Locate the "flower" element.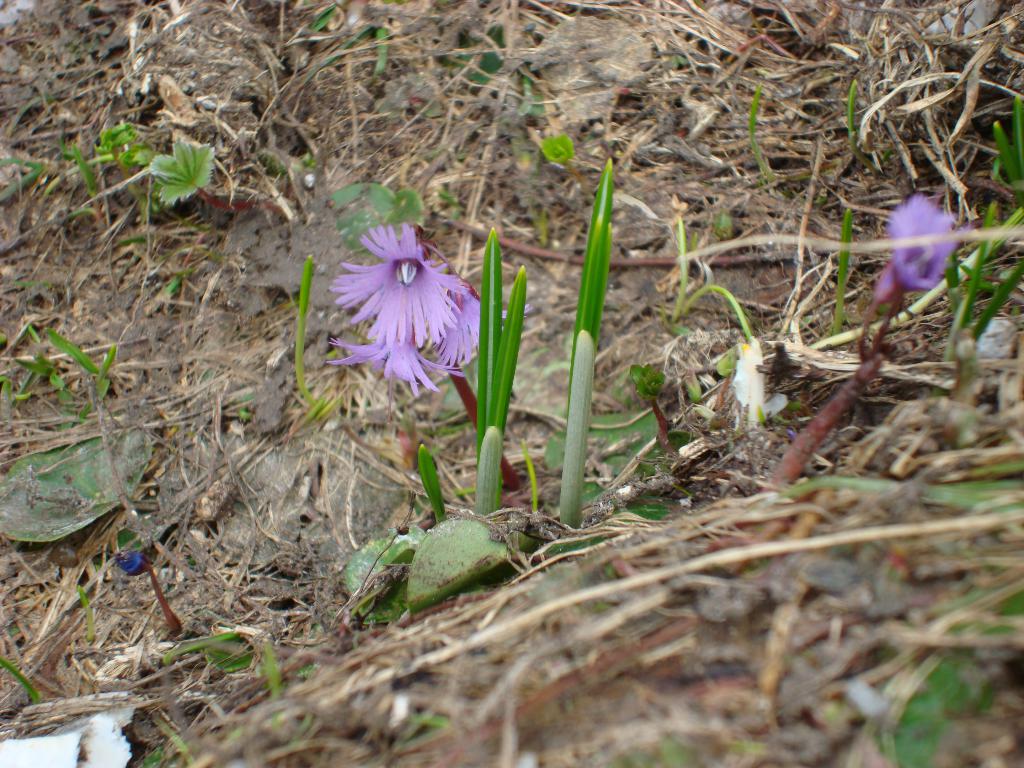
Element bbox: bbox=(865, 185, 955, 336).
